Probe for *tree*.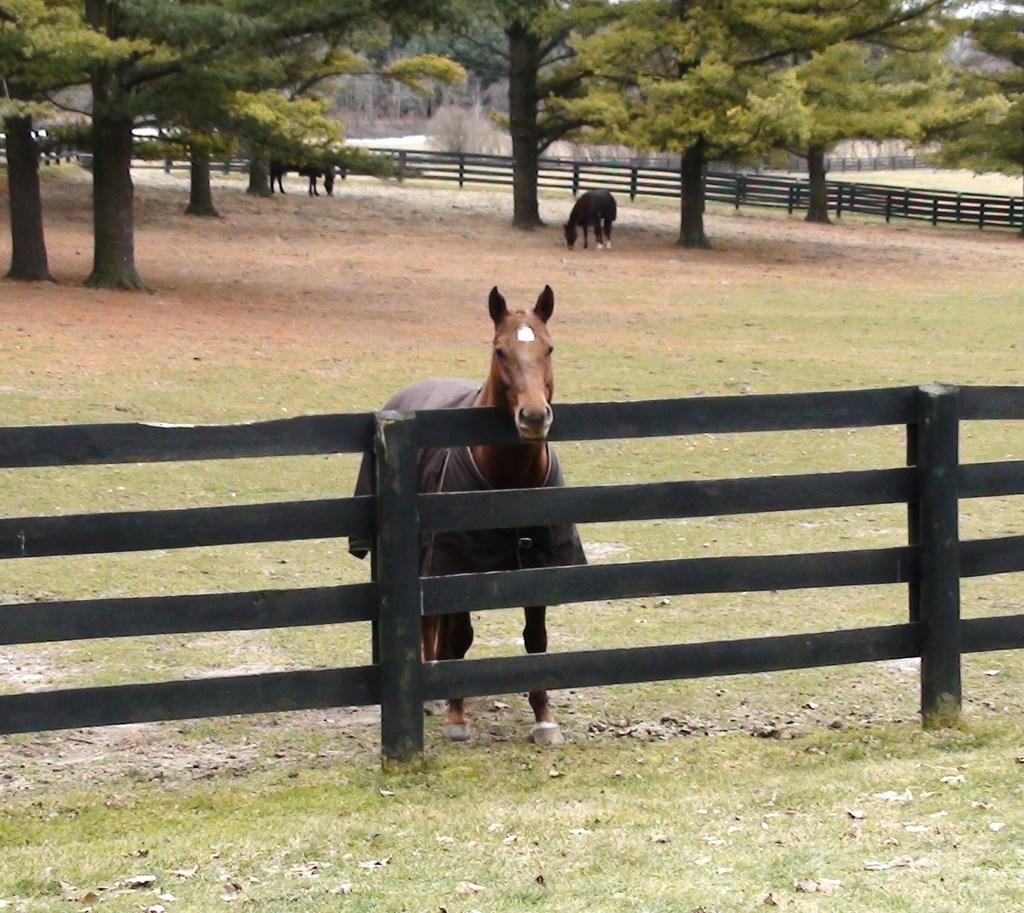
Probe result: bbox(0, 0, 1023, 294).
